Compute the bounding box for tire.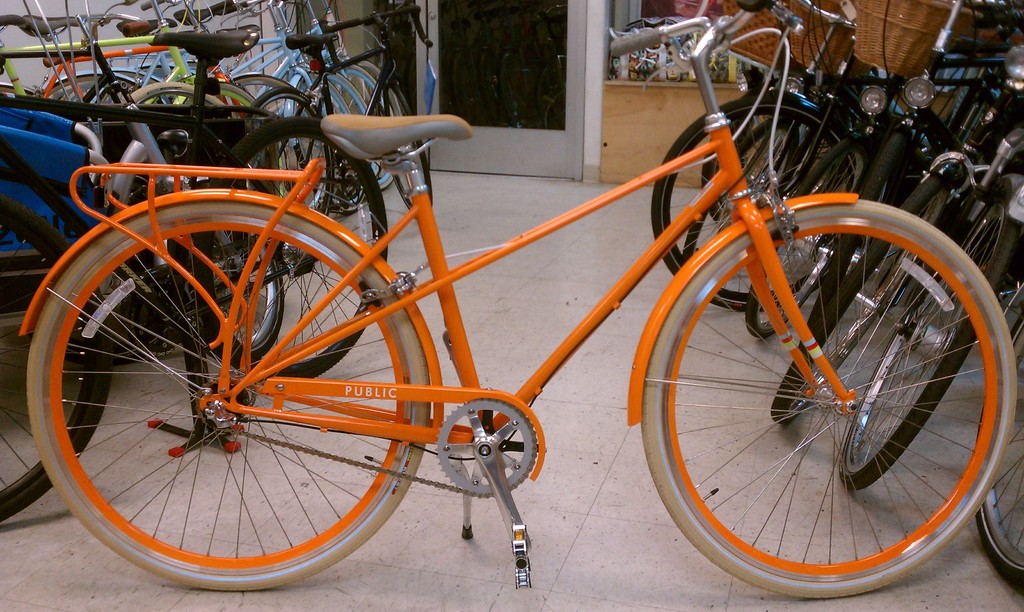
(186, 186, 286, 367).
